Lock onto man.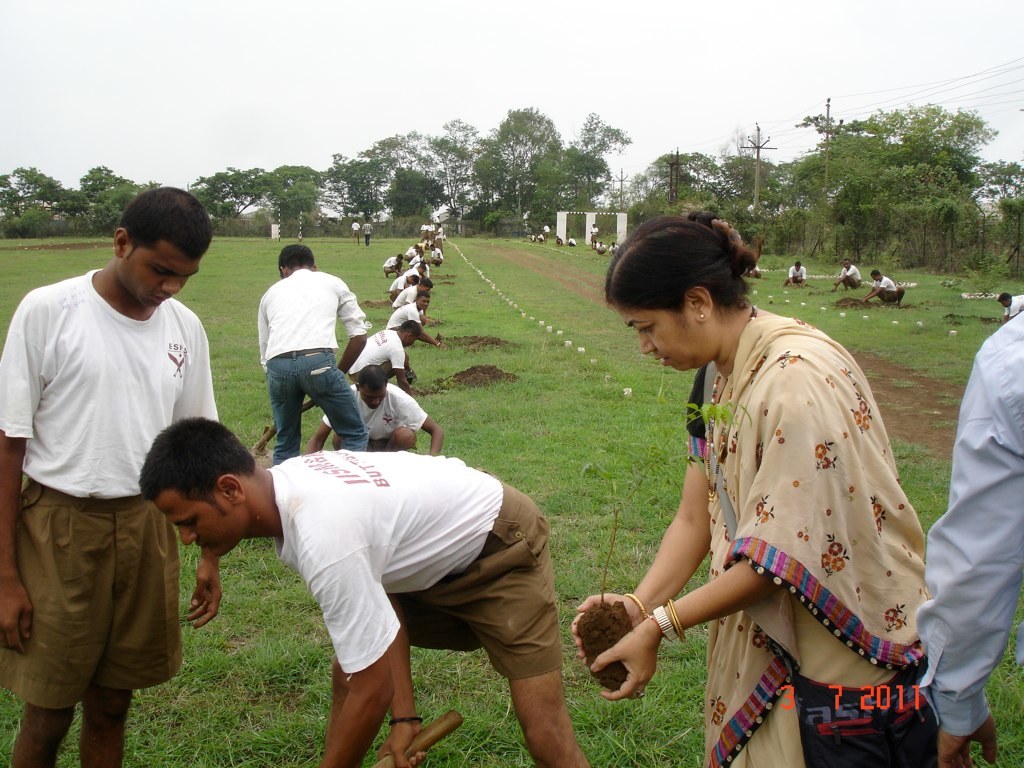
Locked: bbox(427, 220, 438, 236).
